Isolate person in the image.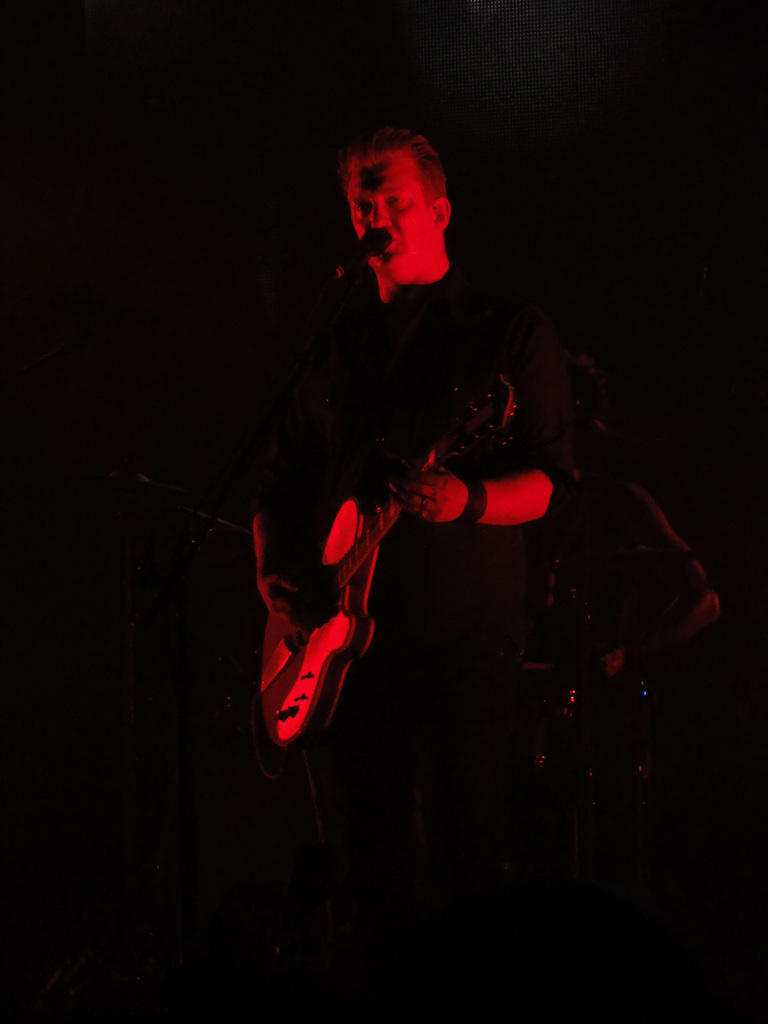
Isolated region: 239 134 573 888.
